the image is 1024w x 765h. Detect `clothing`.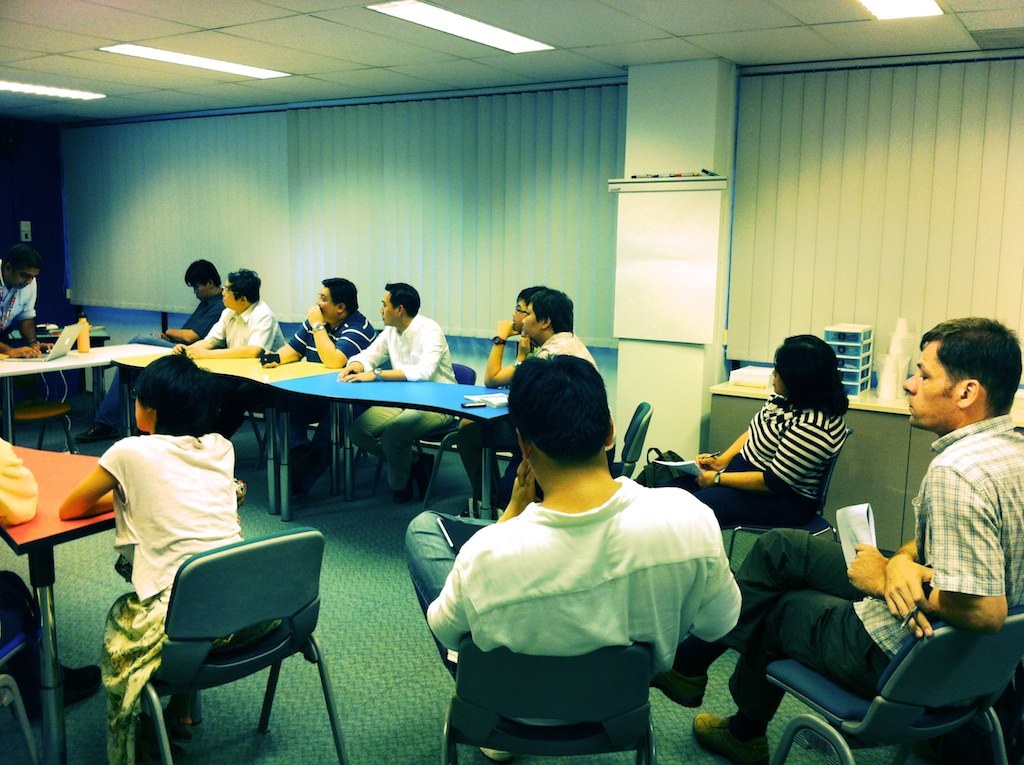
Detection: (713, 414, 1023, 713).
